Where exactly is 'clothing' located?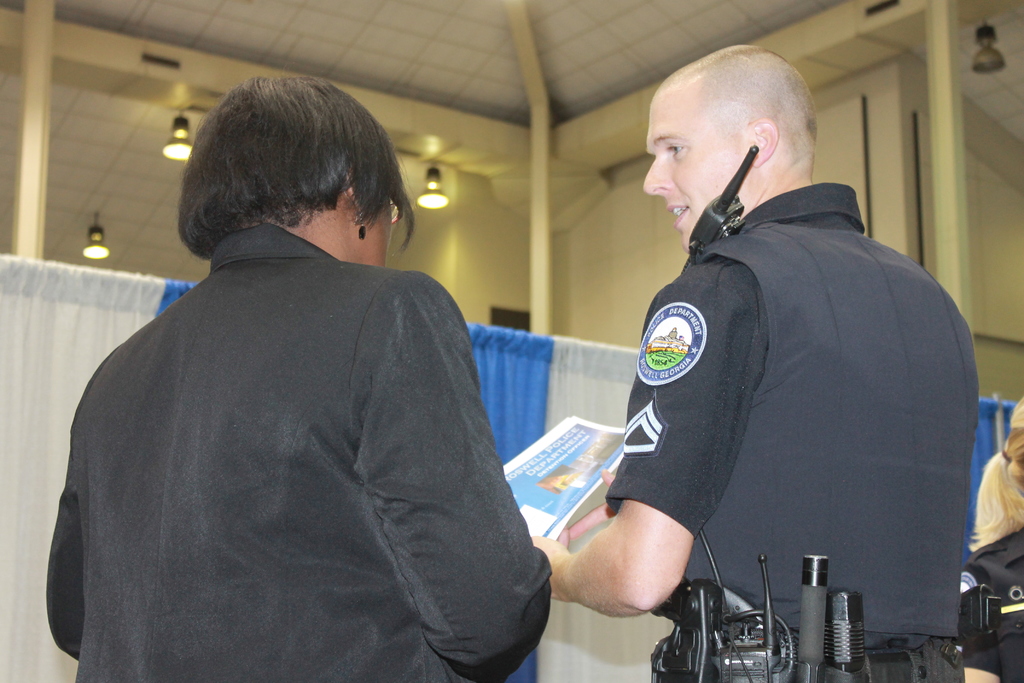
Its bounding box is {"x1": 603, "y1": 183, "x2": 979, "y2": 682}.
